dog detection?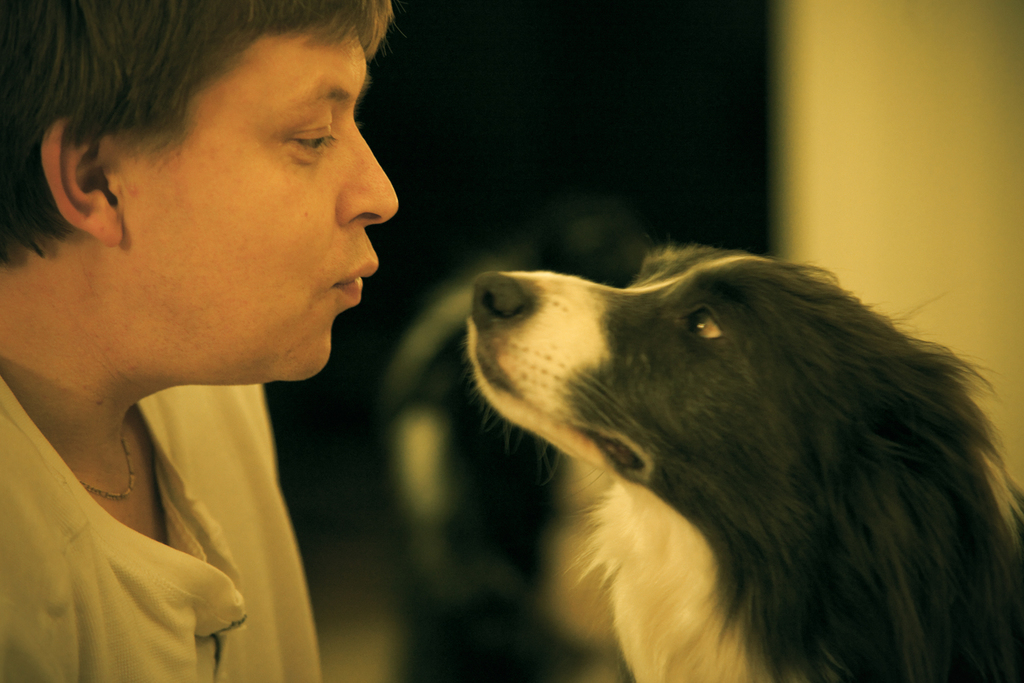
rect(463, 245, 1023, 682)
